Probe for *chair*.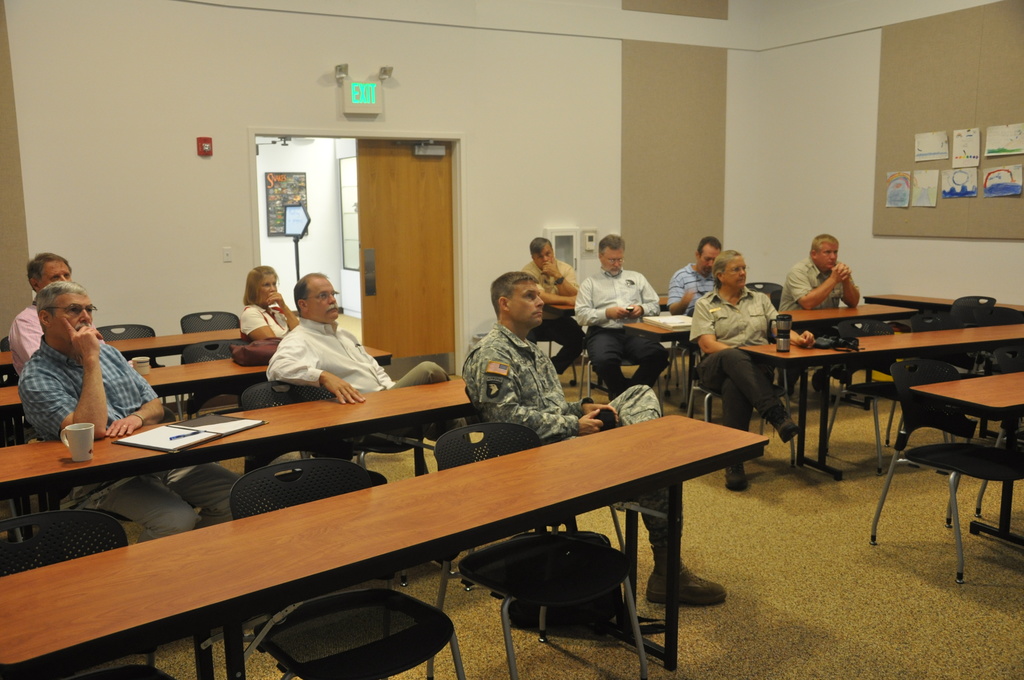
Probe result: BBox(686, 325, 794, 465).
